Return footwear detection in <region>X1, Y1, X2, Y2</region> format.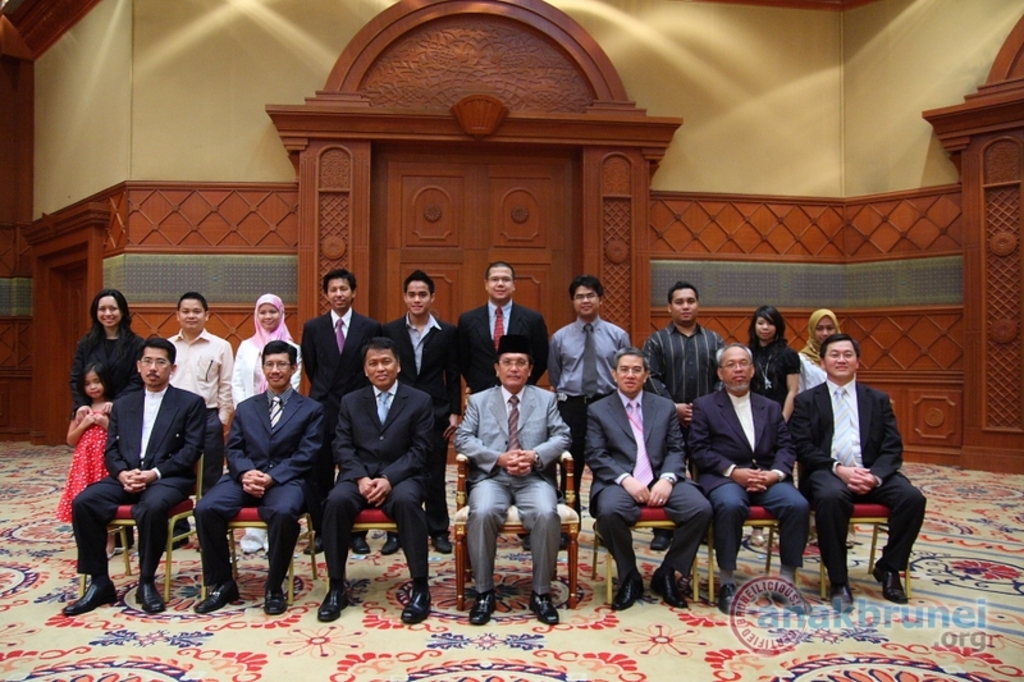
<region>137, 582, 169, 613</region>.
